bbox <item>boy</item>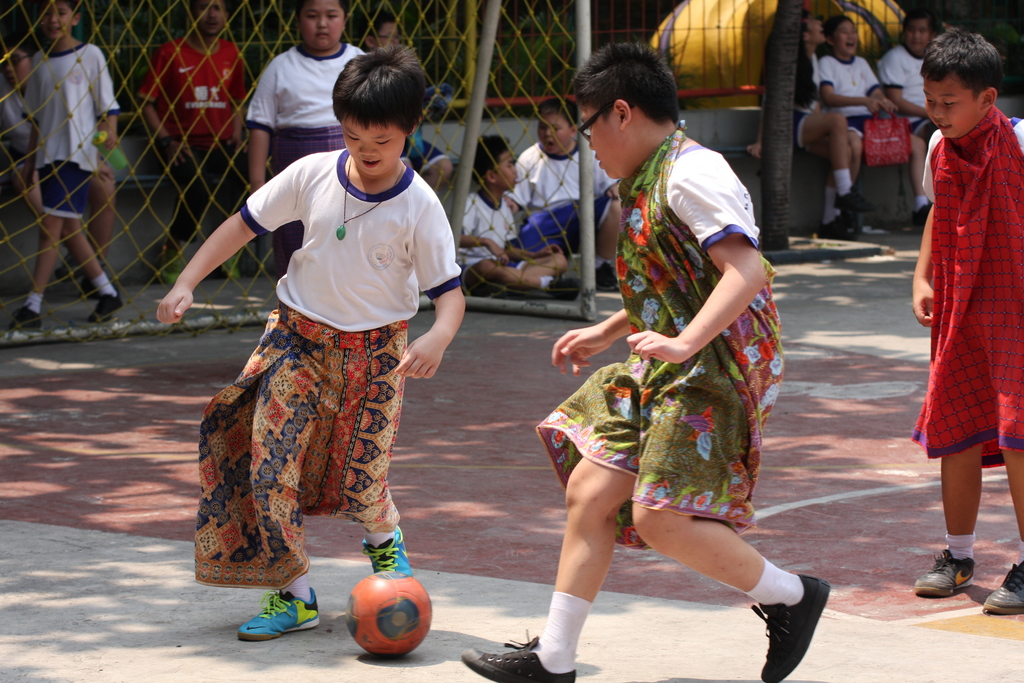
{"left": 0, "top": 37, "right": 120, "bottom": 295}
